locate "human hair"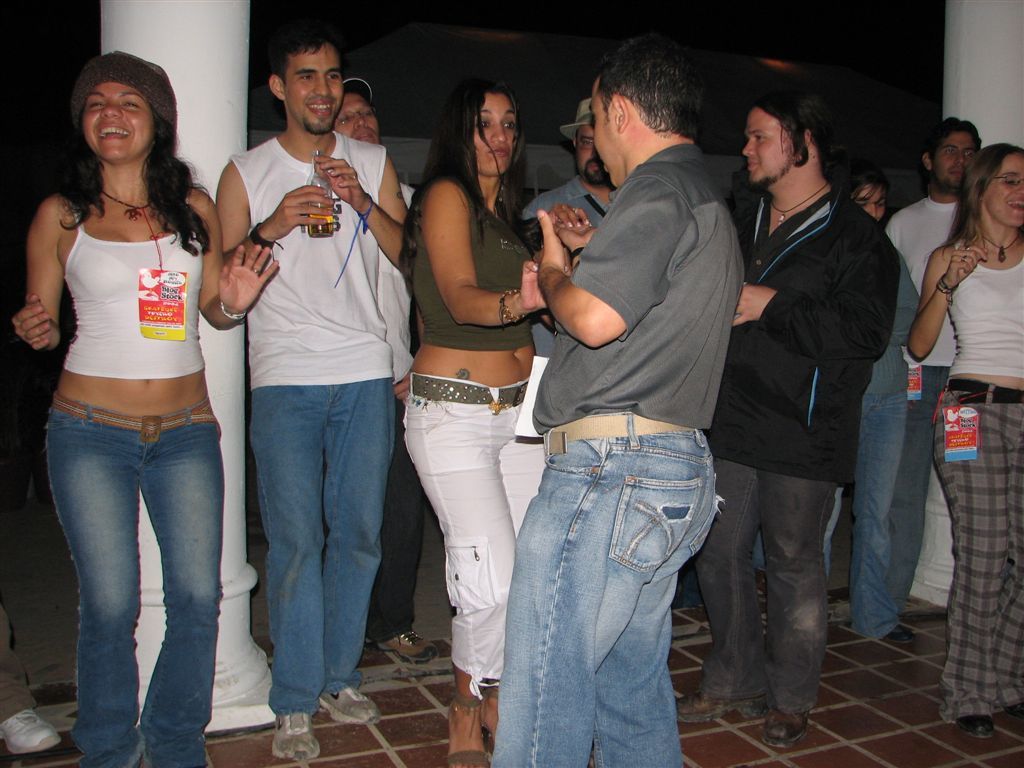
<region>268, 21, 341, 87</region>
